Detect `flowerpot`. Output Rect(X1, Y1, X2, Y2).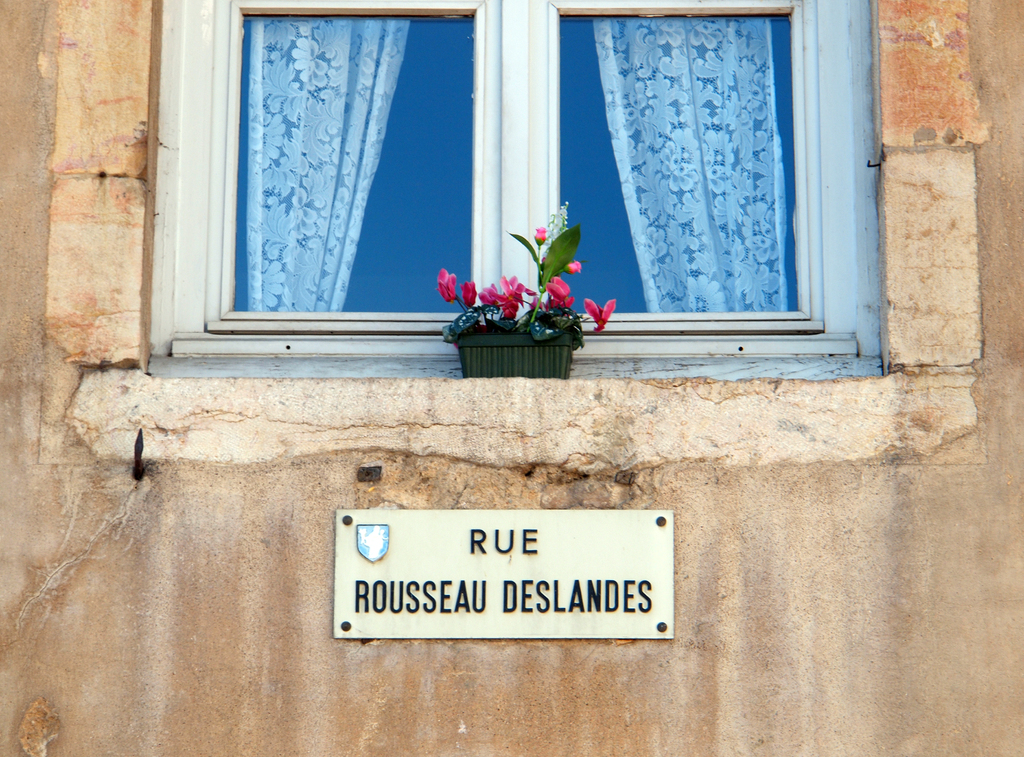
Rect(457, 329, 571, 379).
